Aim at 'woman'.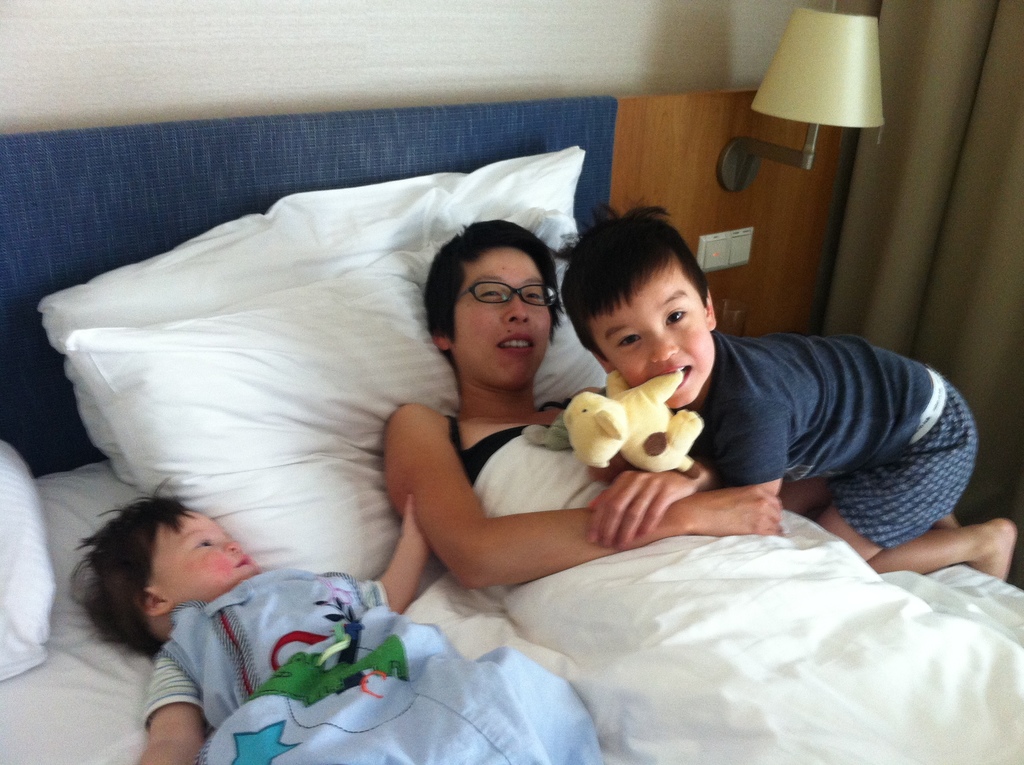
Aimed at 387,219,783,588.
